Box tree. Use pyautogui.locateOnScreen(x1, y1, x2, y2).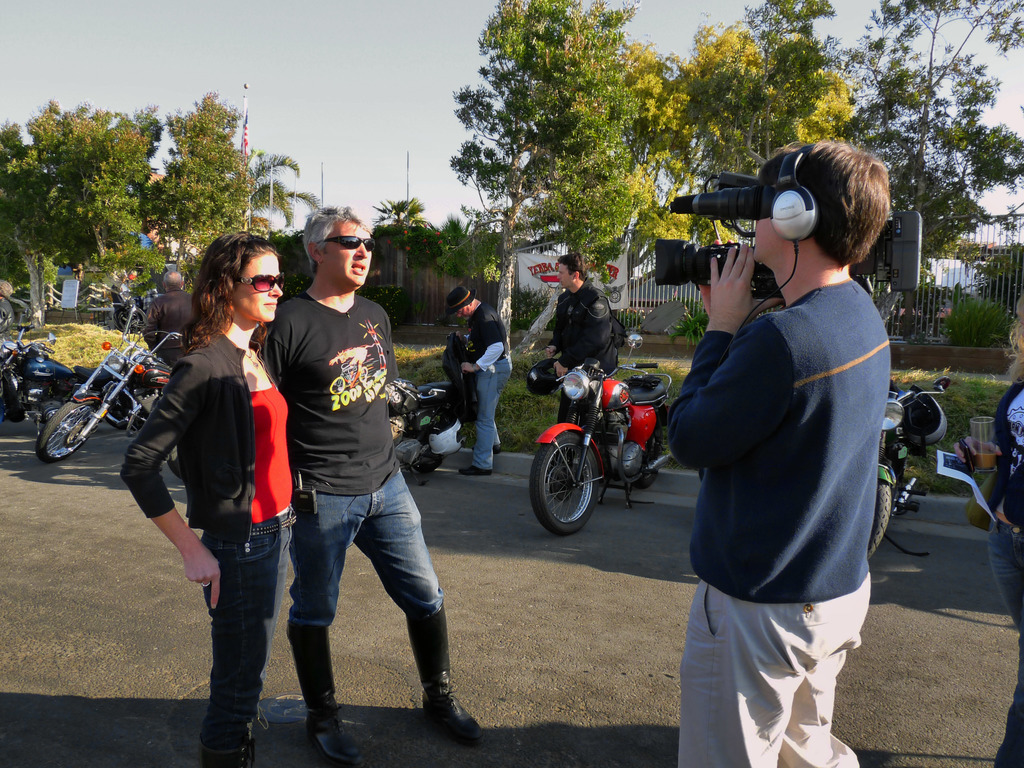
pyautogui.locateOnScreen(769, 0, 1023, 315).
